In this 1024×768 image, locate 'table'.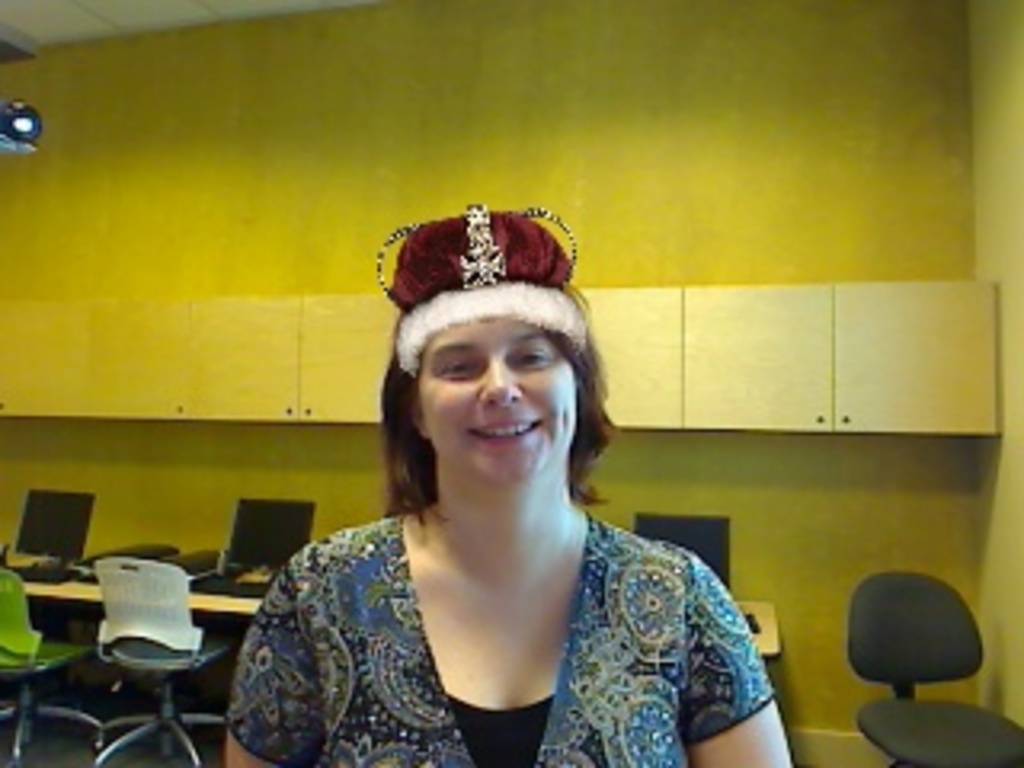
Bounding box: {"x1": 16, "y1": 541, "x2": 304, "y2": 755}.
